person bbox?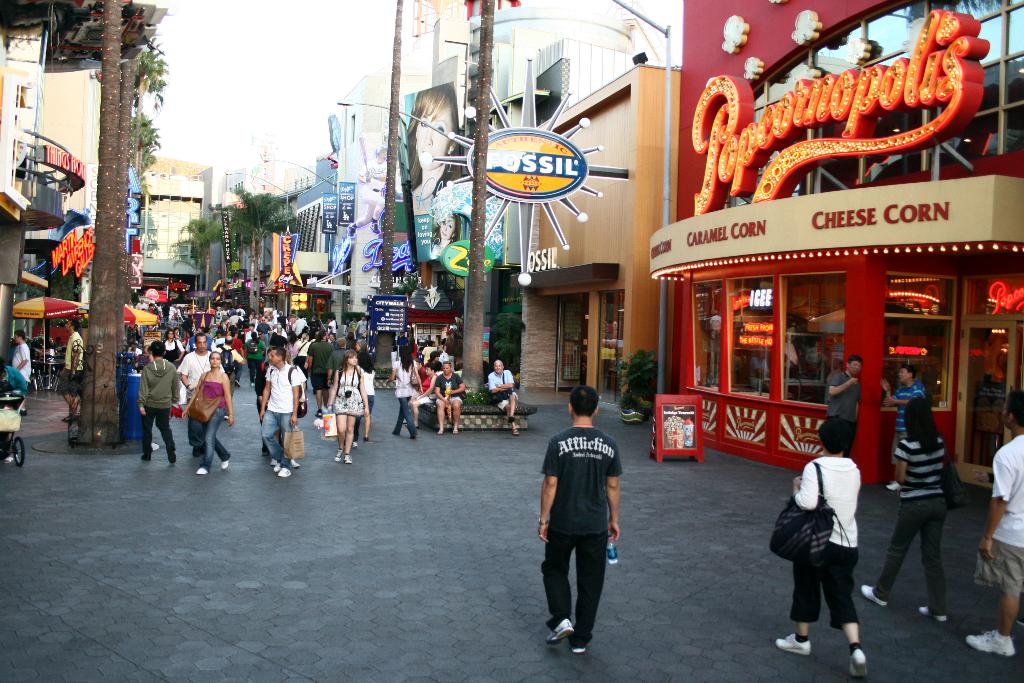
(776,415,871,673)
